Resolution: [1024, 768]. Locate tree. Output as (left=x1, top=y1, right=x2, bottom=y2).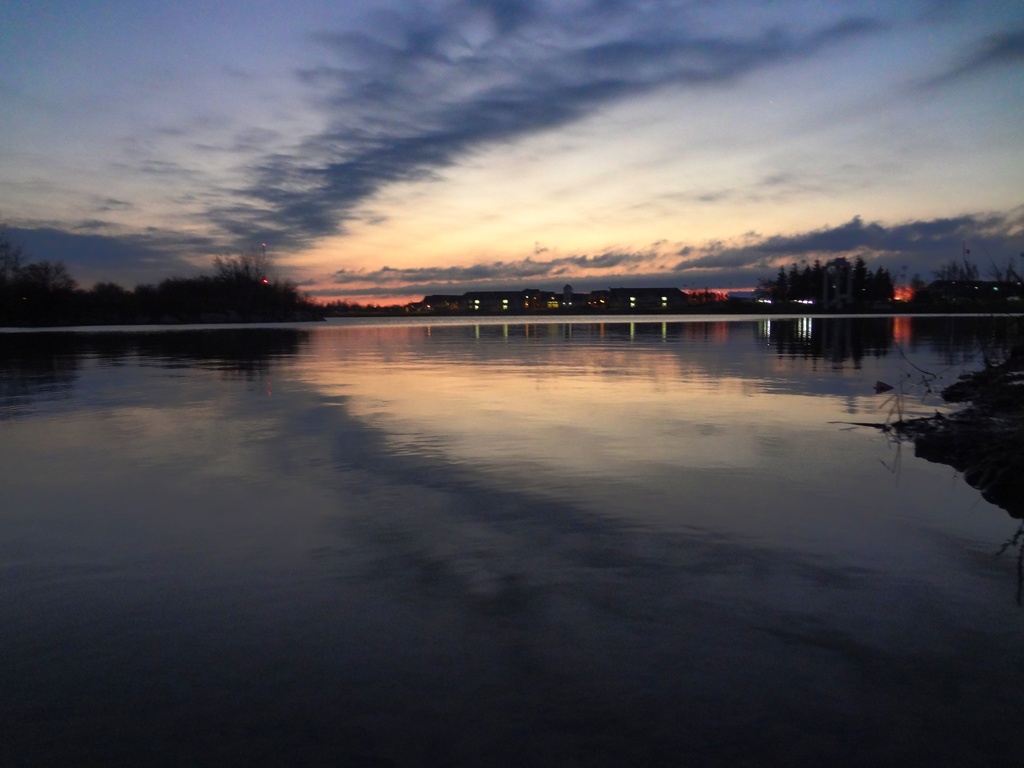
(left=0, top=236, right=84, bottom=330).
